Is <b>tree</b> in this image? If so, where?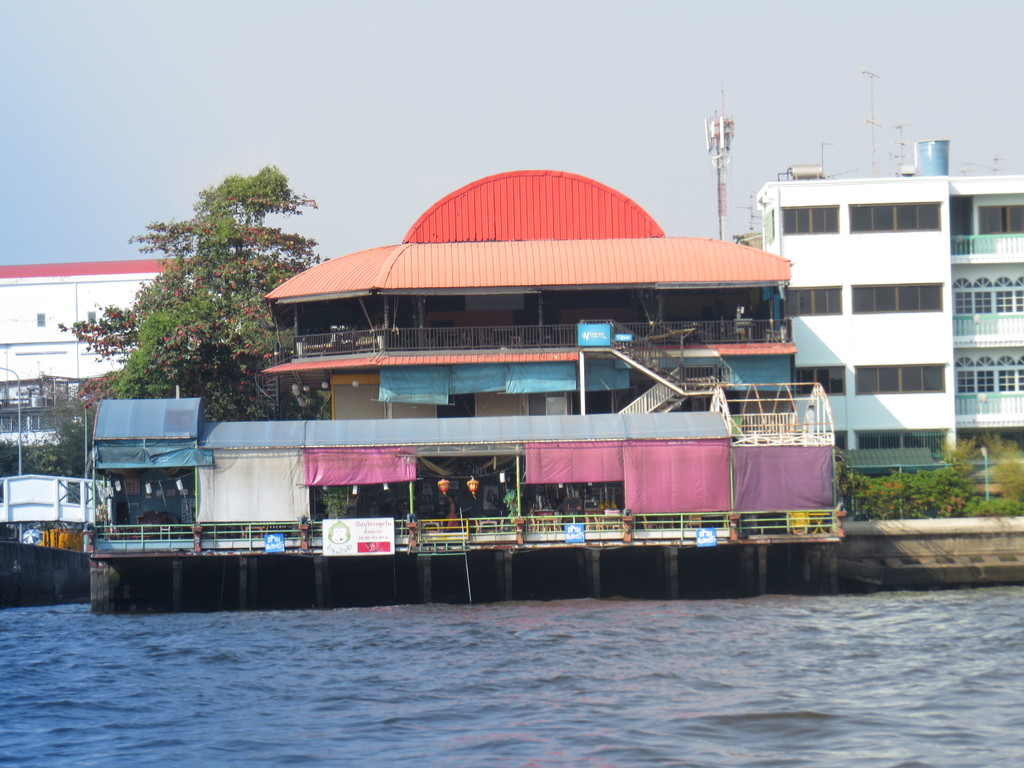
Yes, at 99/164/313/464.
